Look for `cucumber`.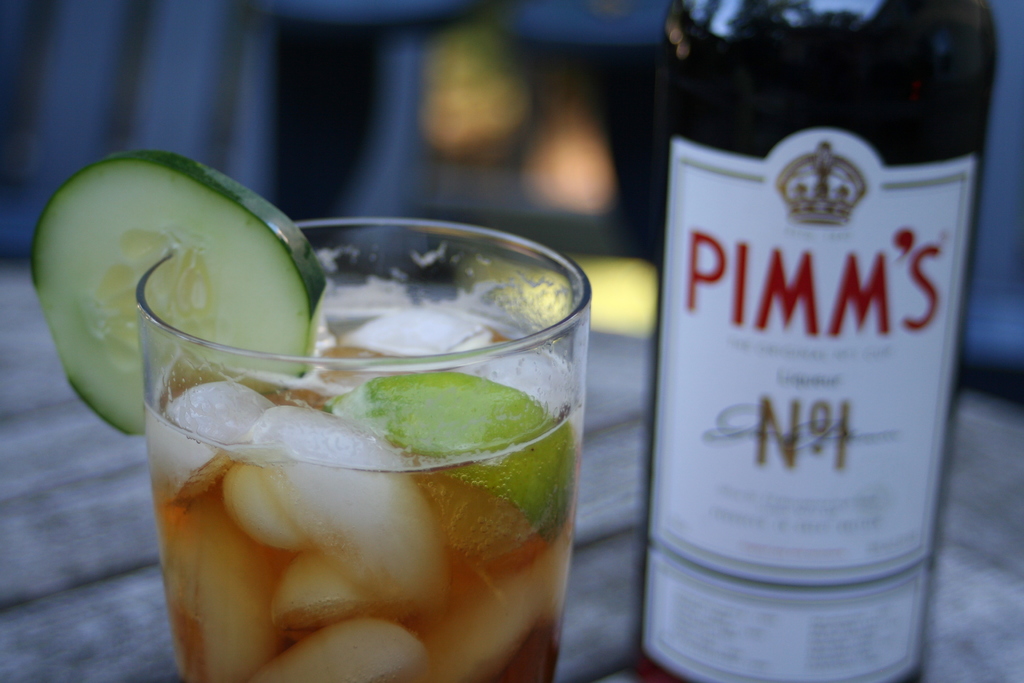
Found: <box>32,167,360,468</box>.
